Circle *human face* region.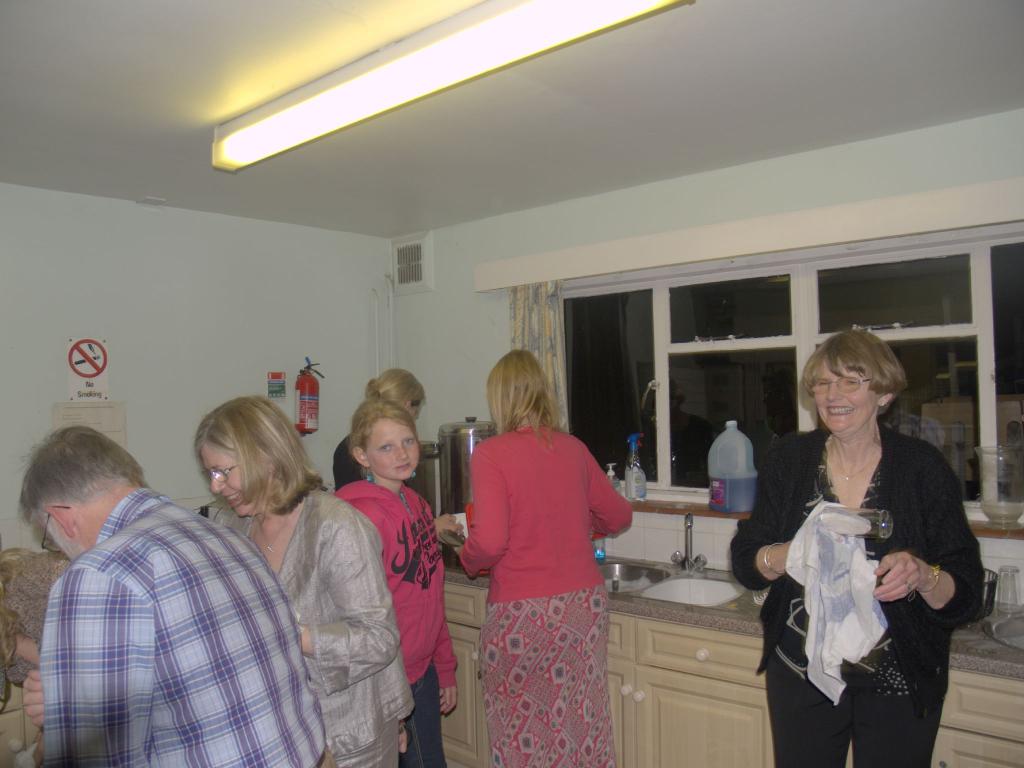
Region: (x1=808, y1=354, x2=874, y2=437).
